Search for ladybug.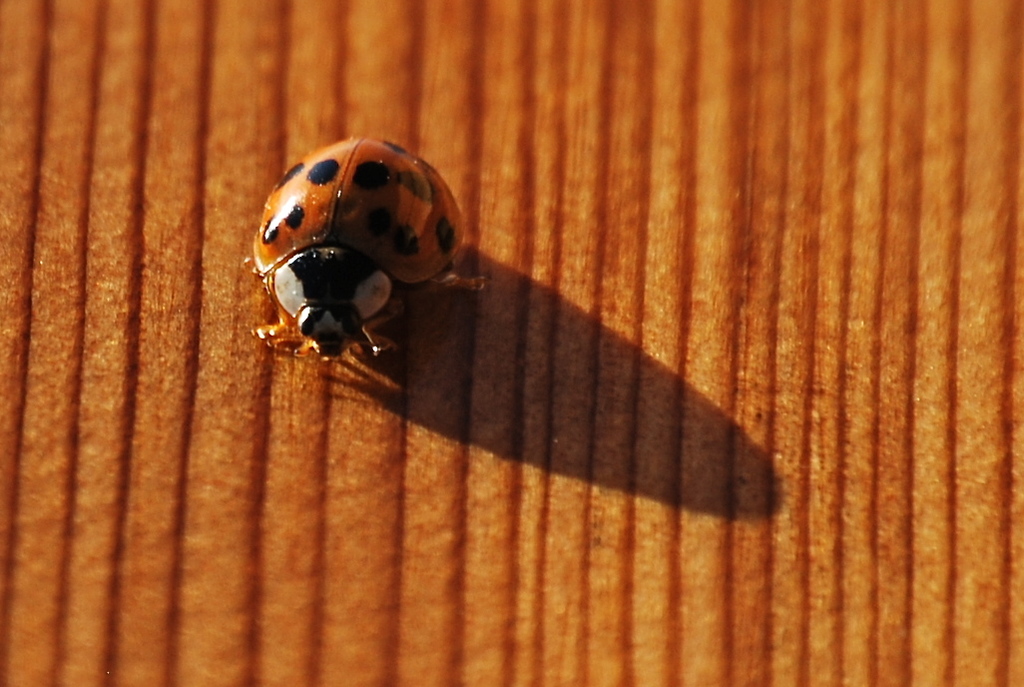
Found at 238:124:494:369.
